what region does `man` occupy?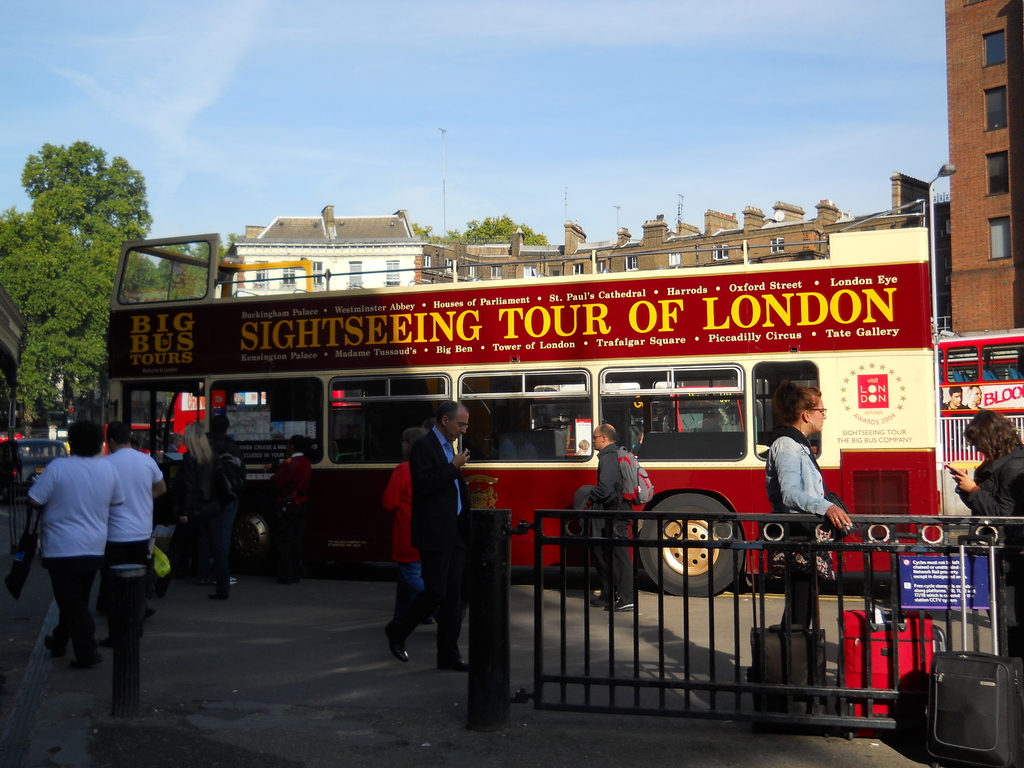
bbox=(268, 433, 314, 577).
